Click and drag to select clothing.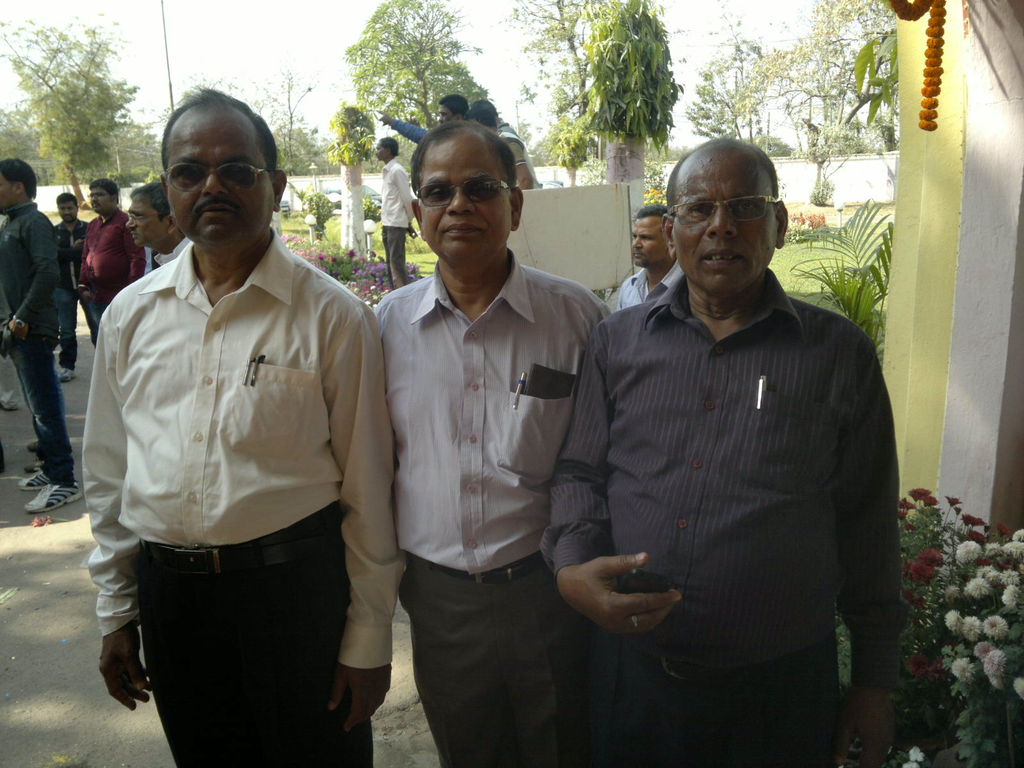
Selection: detection(370, 246, 611, 767).
